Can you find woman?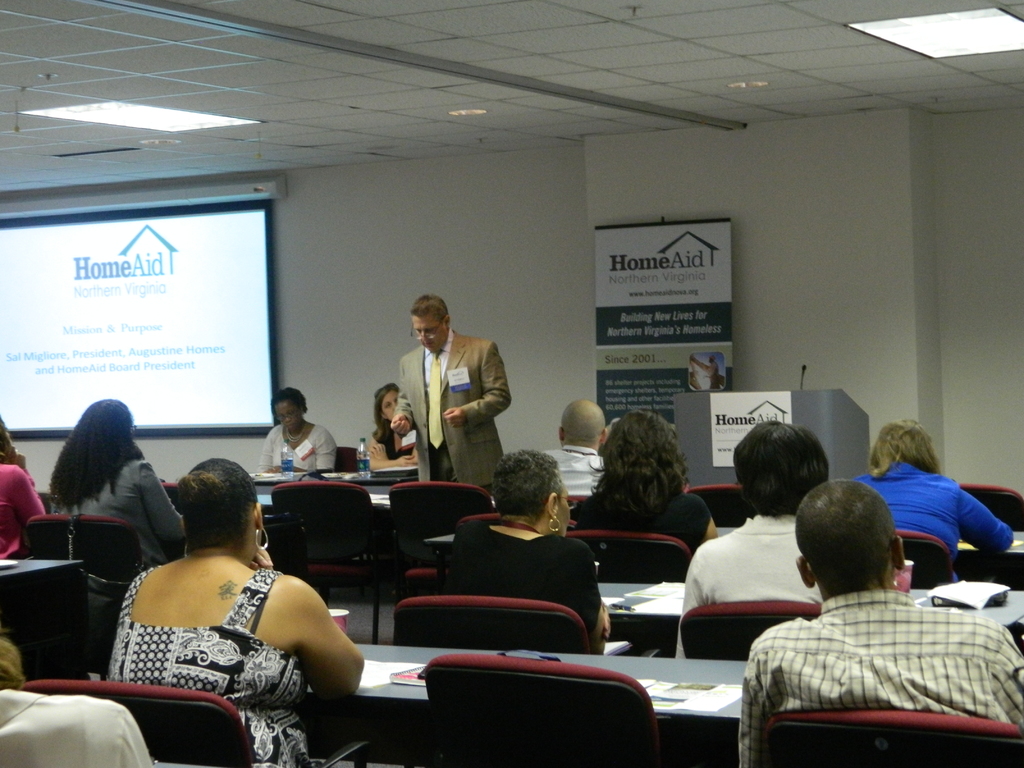
Yes, bounding box: x1=849 y1=414 x2=1016 y2=580.
